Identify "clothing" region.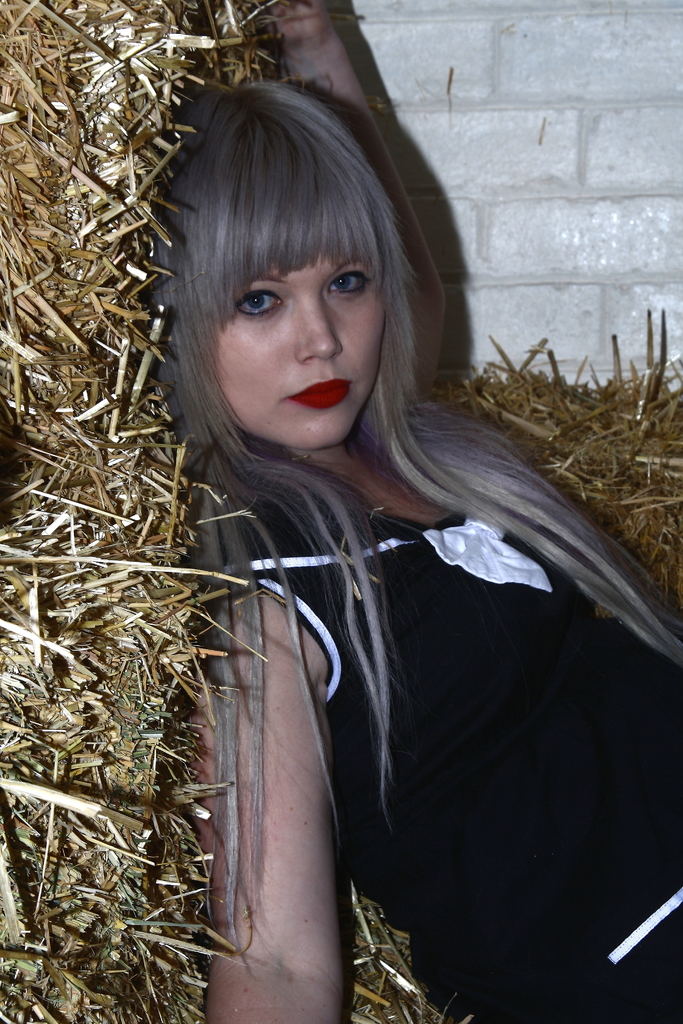
Region: region(343, 402, 675, 971).
